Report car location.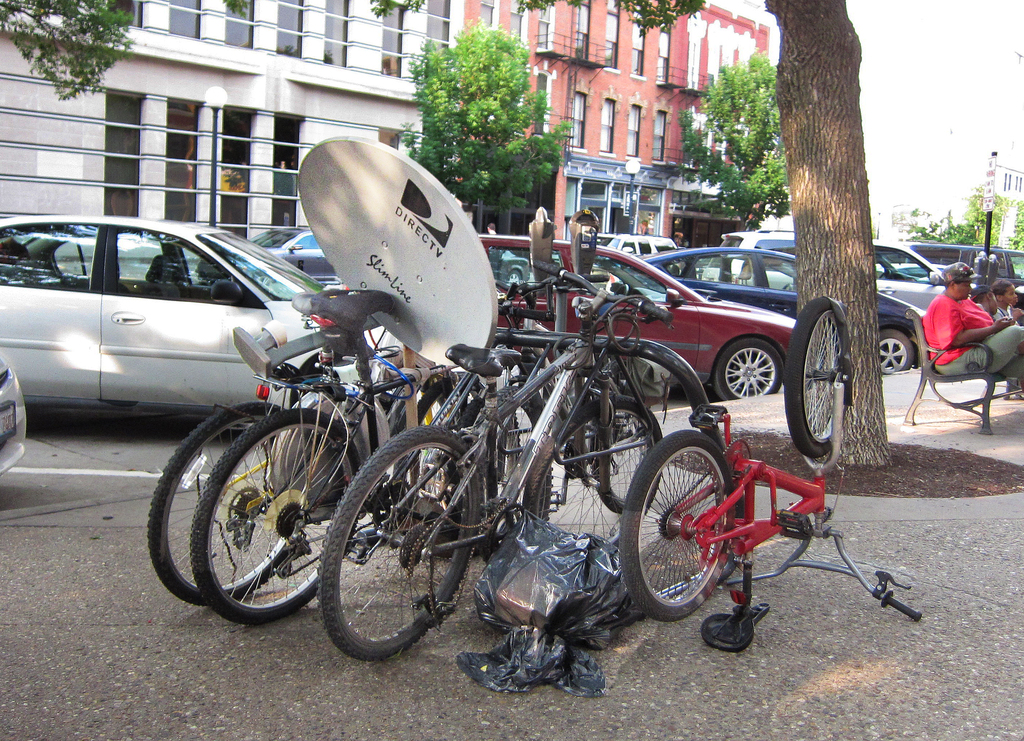
Report: select_region(0, 356, 26, 474).
